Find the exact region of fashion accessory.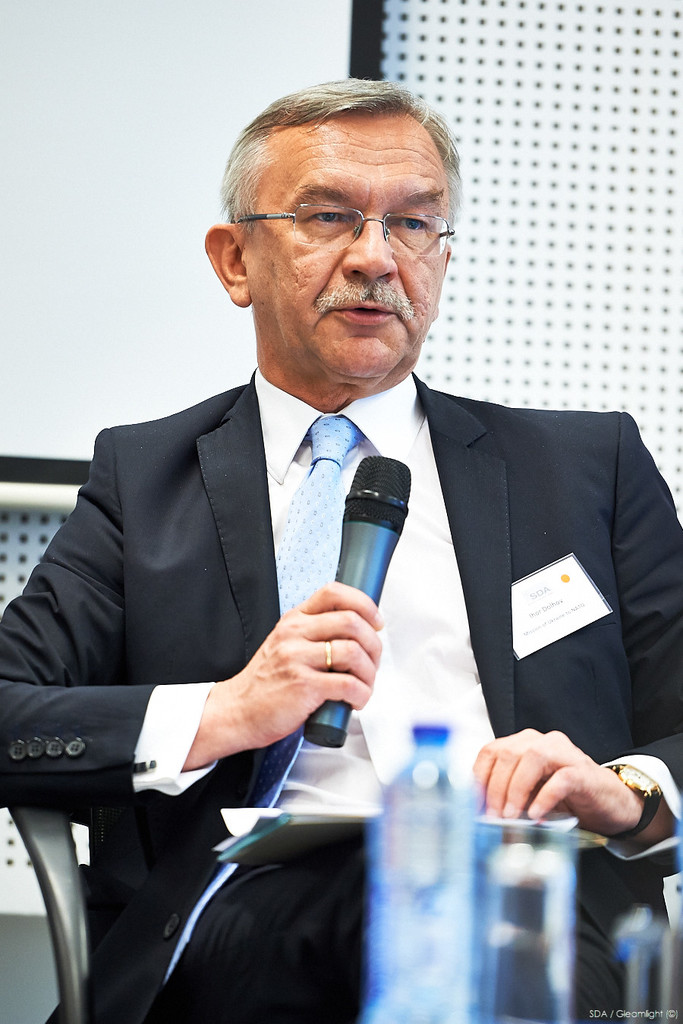
Exact region: Rect(321, 638, 333, 677).
